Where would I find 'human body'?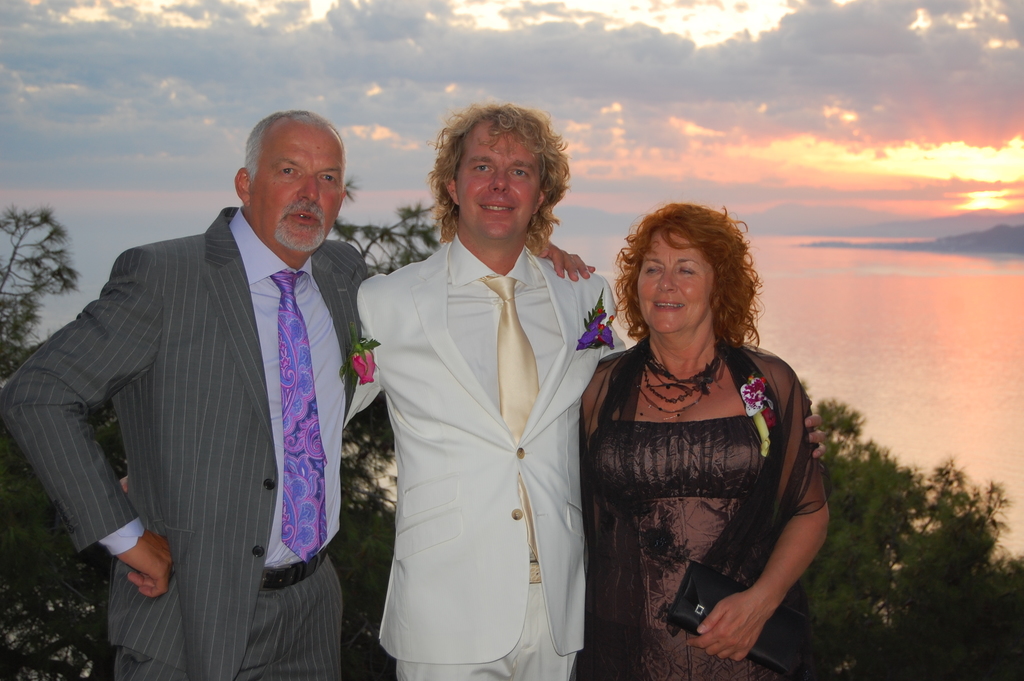
At x1=580 y1=241 x2=833 y2=668.
